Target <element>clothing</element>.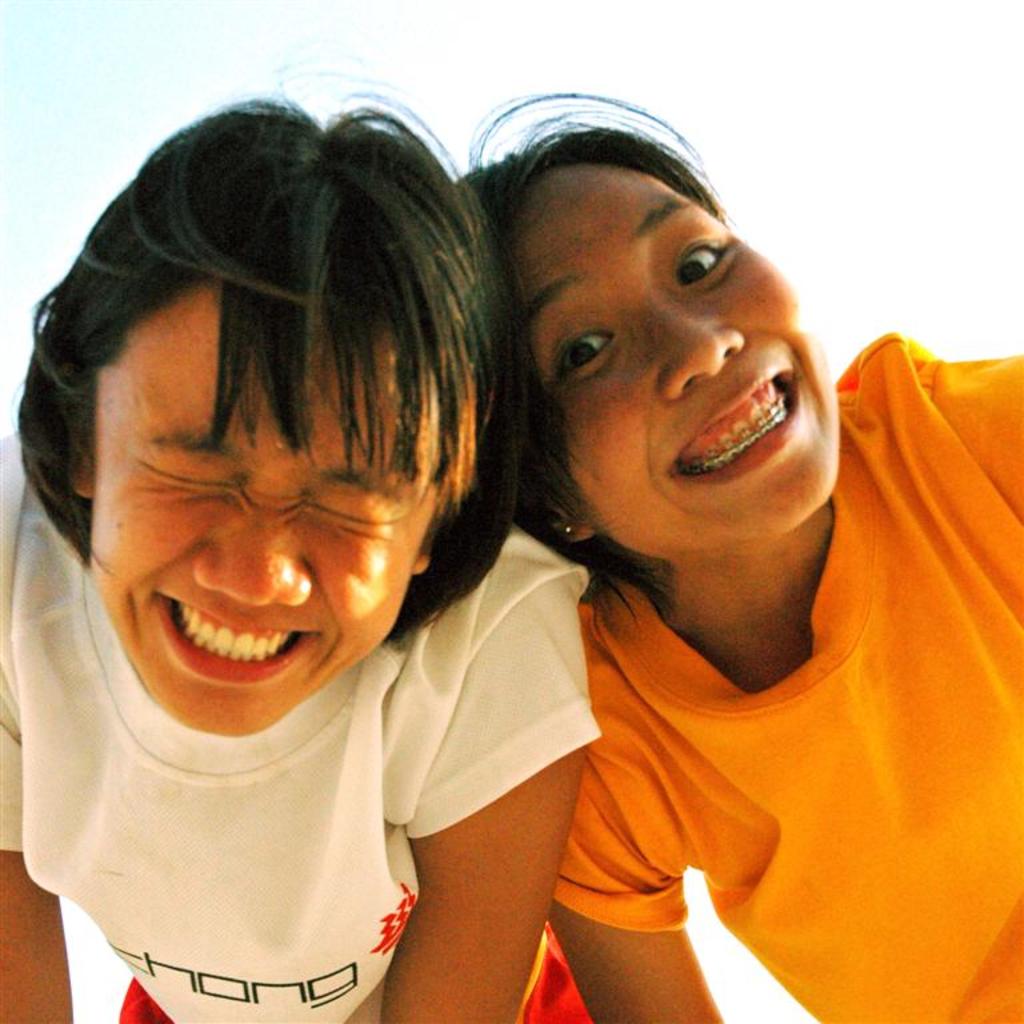
Target region: box=[0, 425, 607, 1023].
